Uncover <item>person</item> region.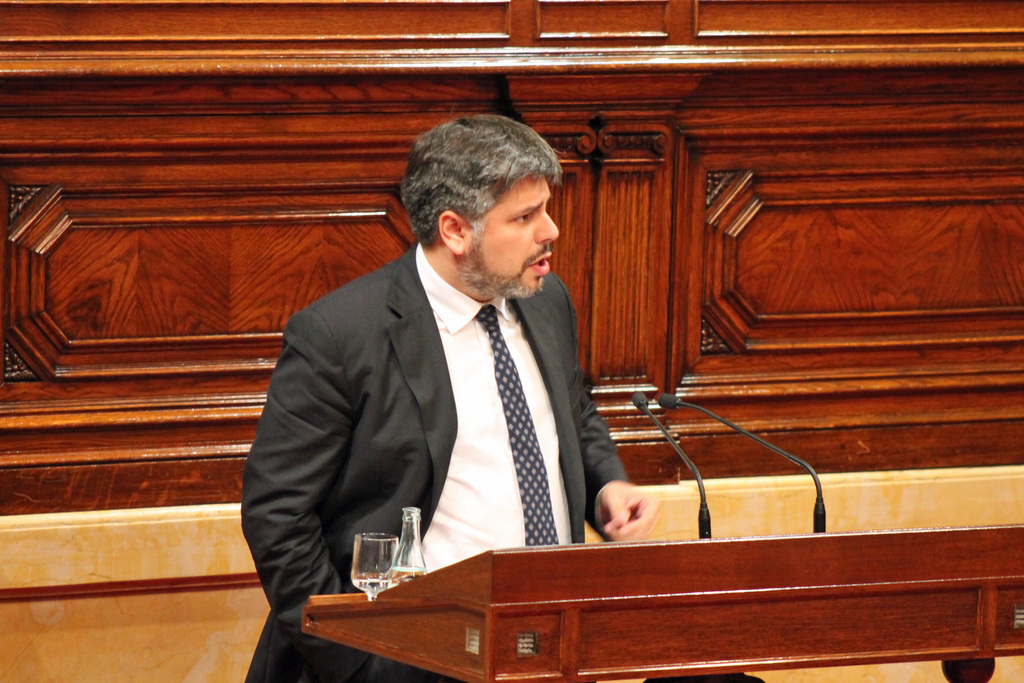
Uncovered: bbox=[250, 128, 675, 650].
